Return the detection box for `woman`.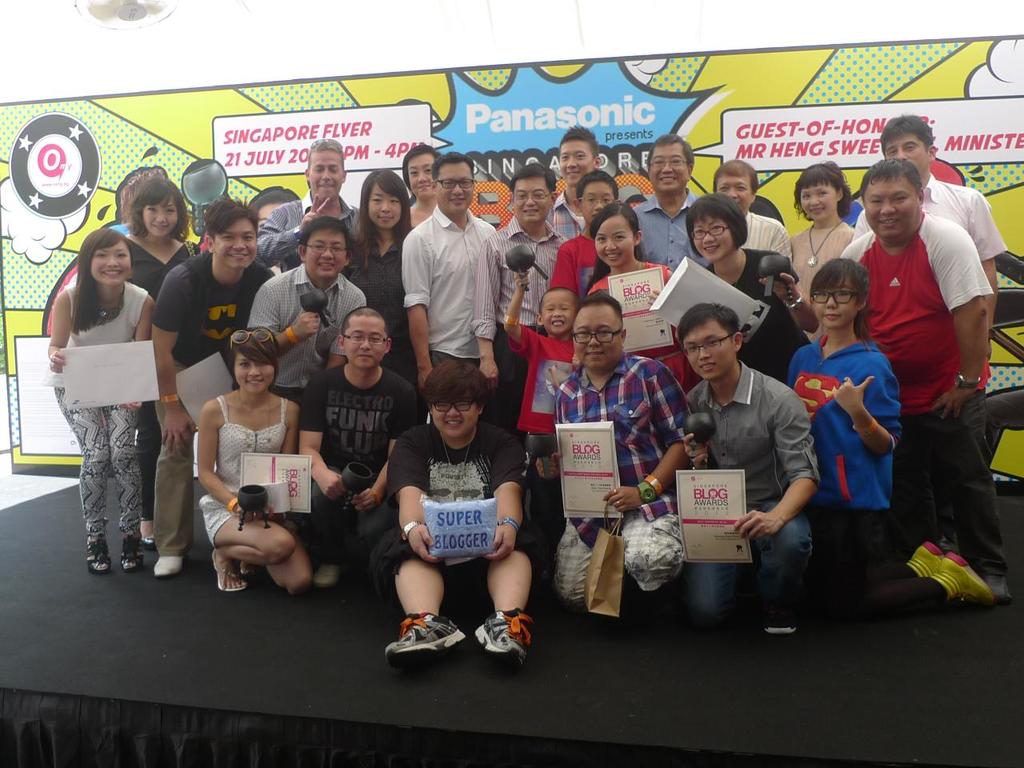
pyautogui.locateOnScreen(685, 190, 821, 378).
